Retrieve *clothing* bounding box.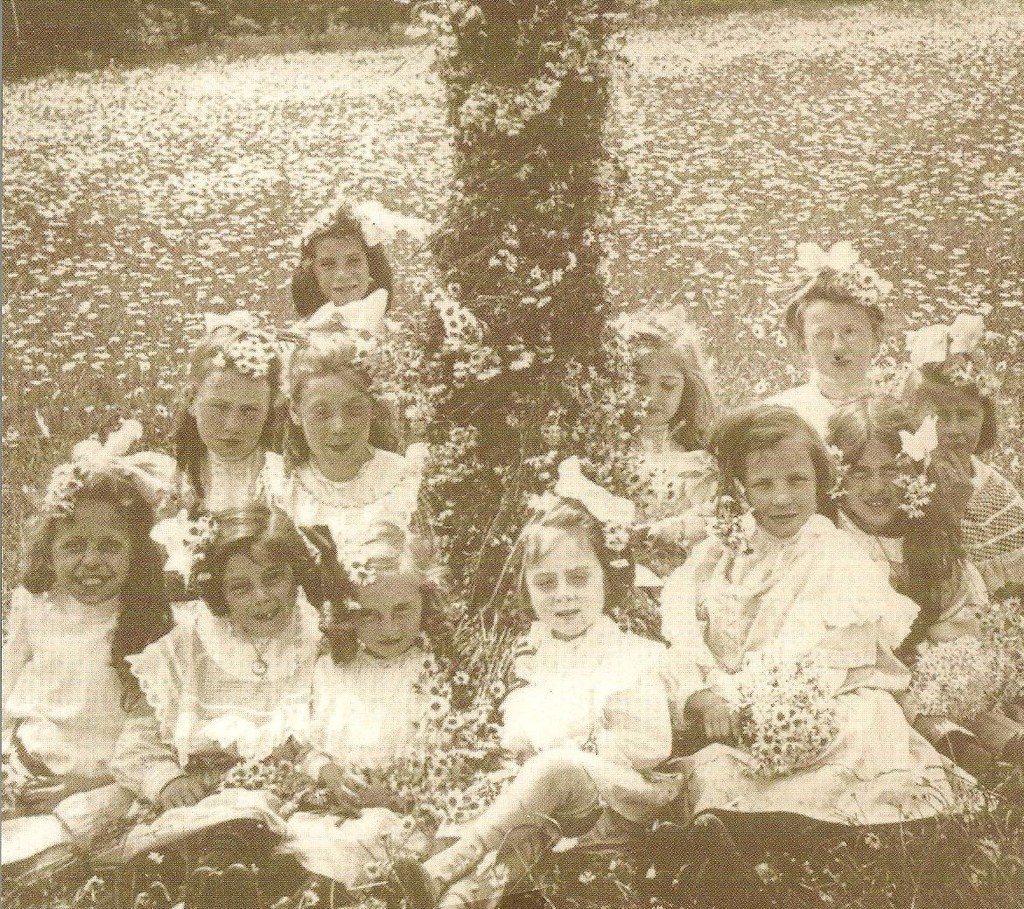
Bounding box: pyautogui.locateOnScreen(760, 367, 876, 448).
